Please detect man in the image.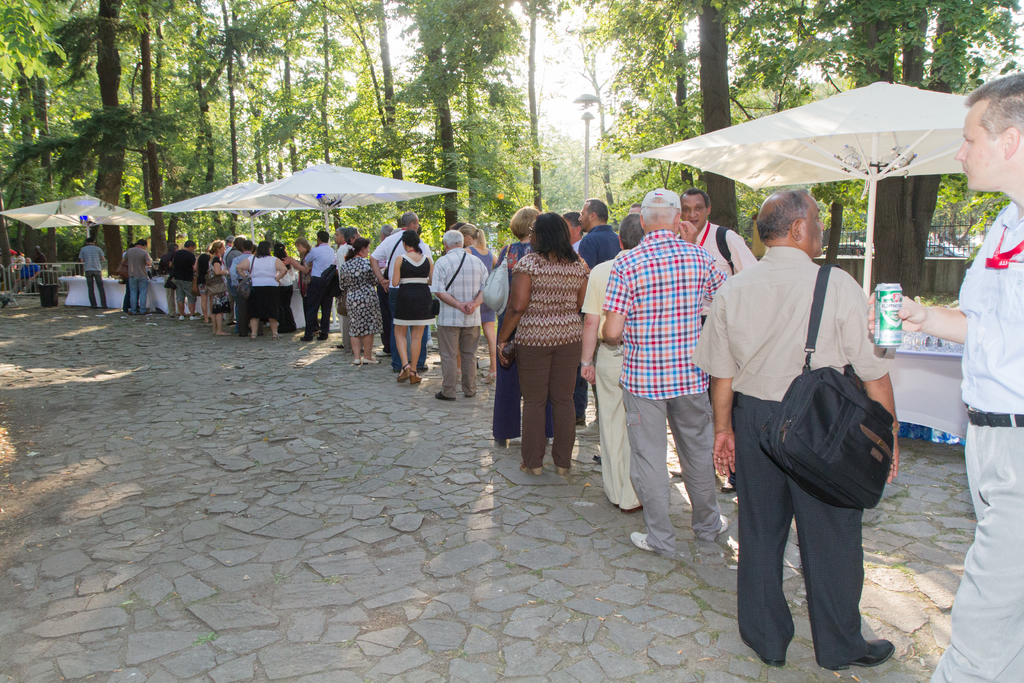
box=[365, 214, 432, 370].
